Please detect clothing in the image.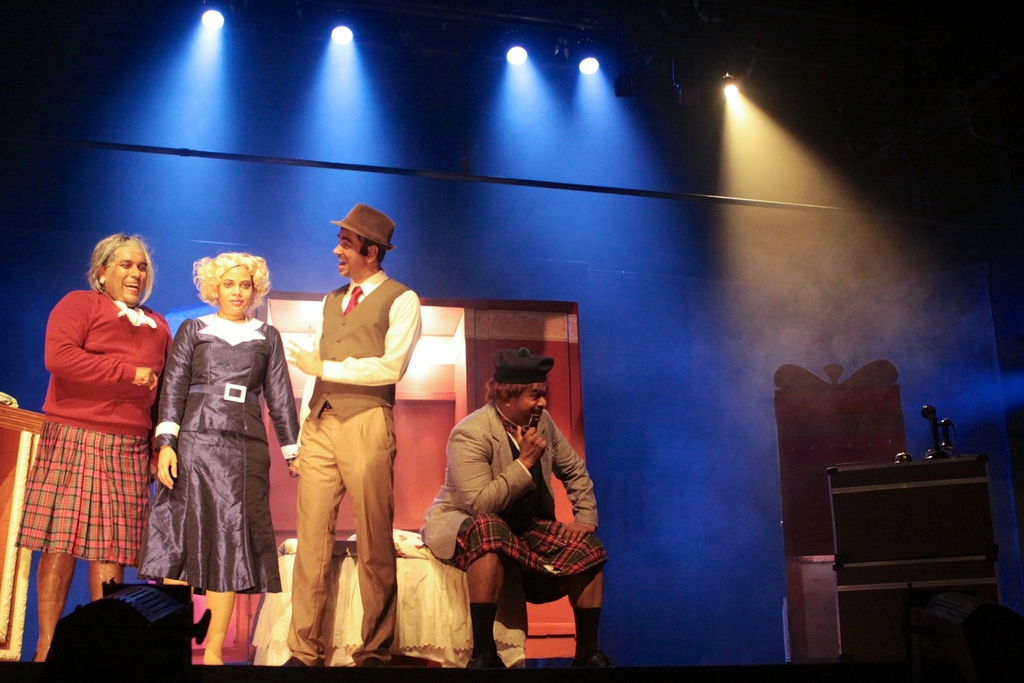
region(423, 402, 612, 604).
